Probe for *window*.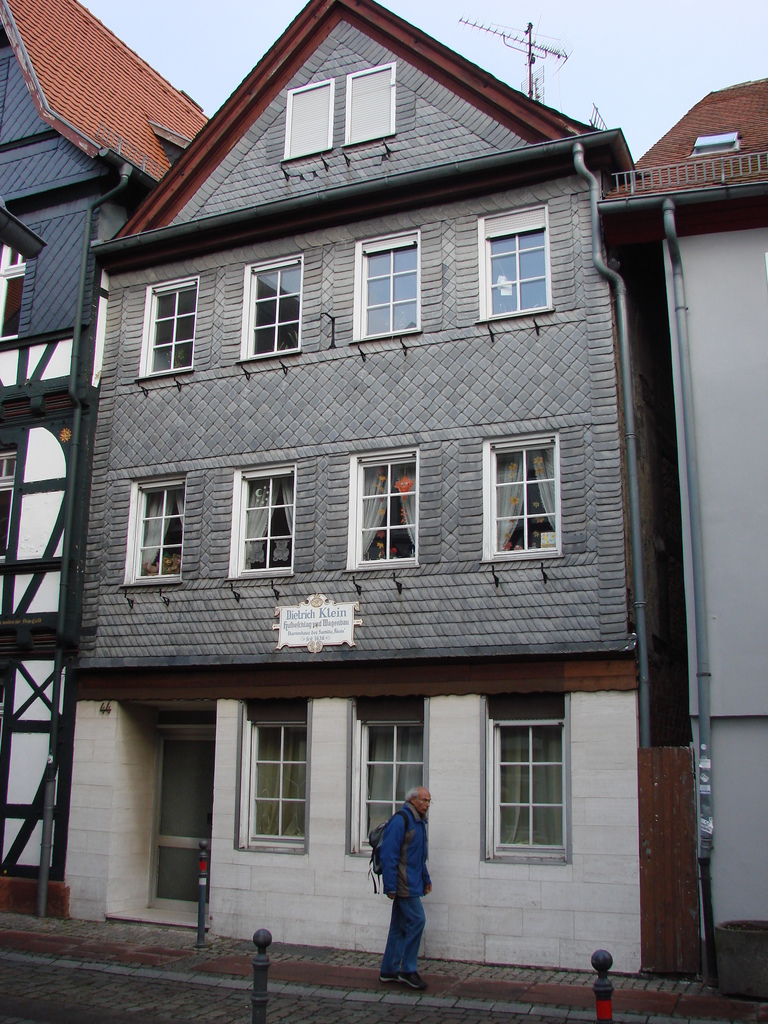
Probe result: Rect(275, 79, 336, 161).
